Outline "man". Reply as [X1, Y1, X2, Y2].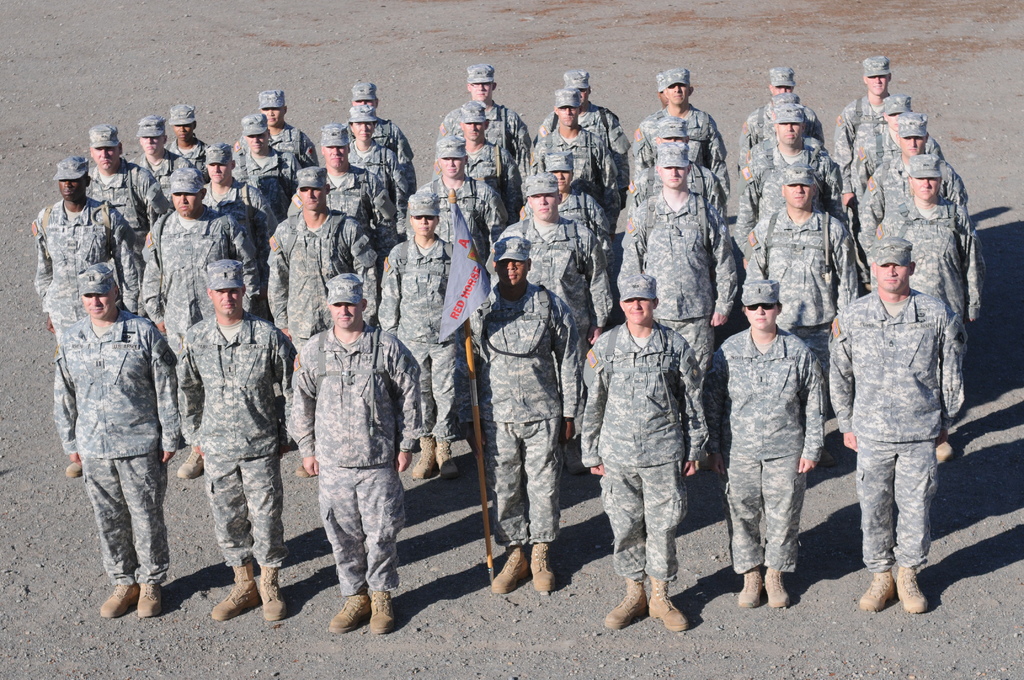
[378, 188, 483, 483].
